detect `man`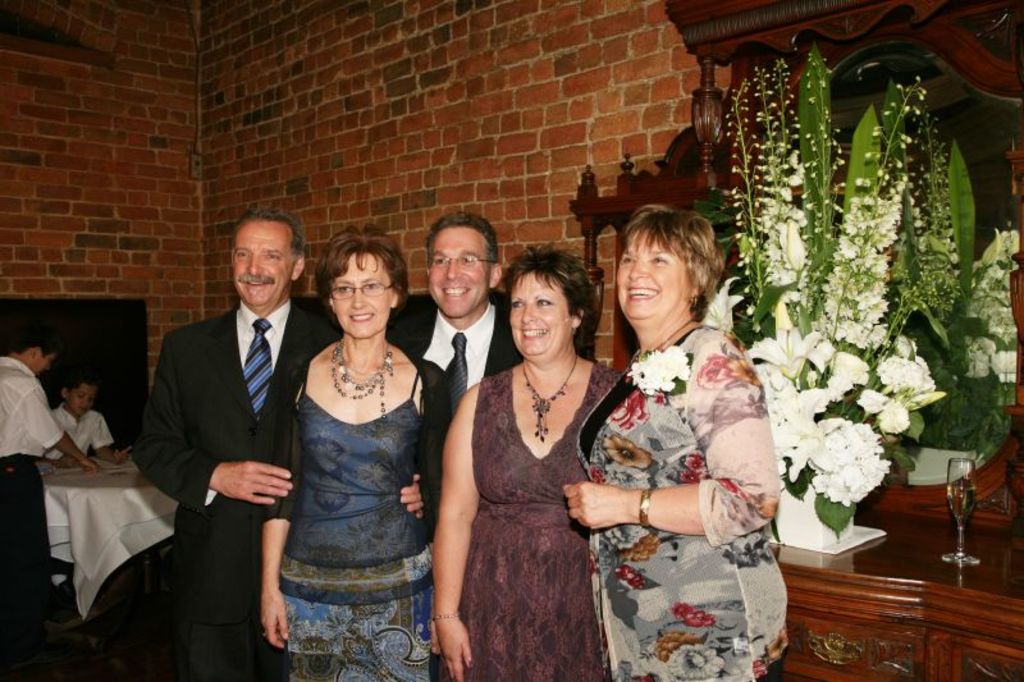
box=[381, 209, 521, 528]
